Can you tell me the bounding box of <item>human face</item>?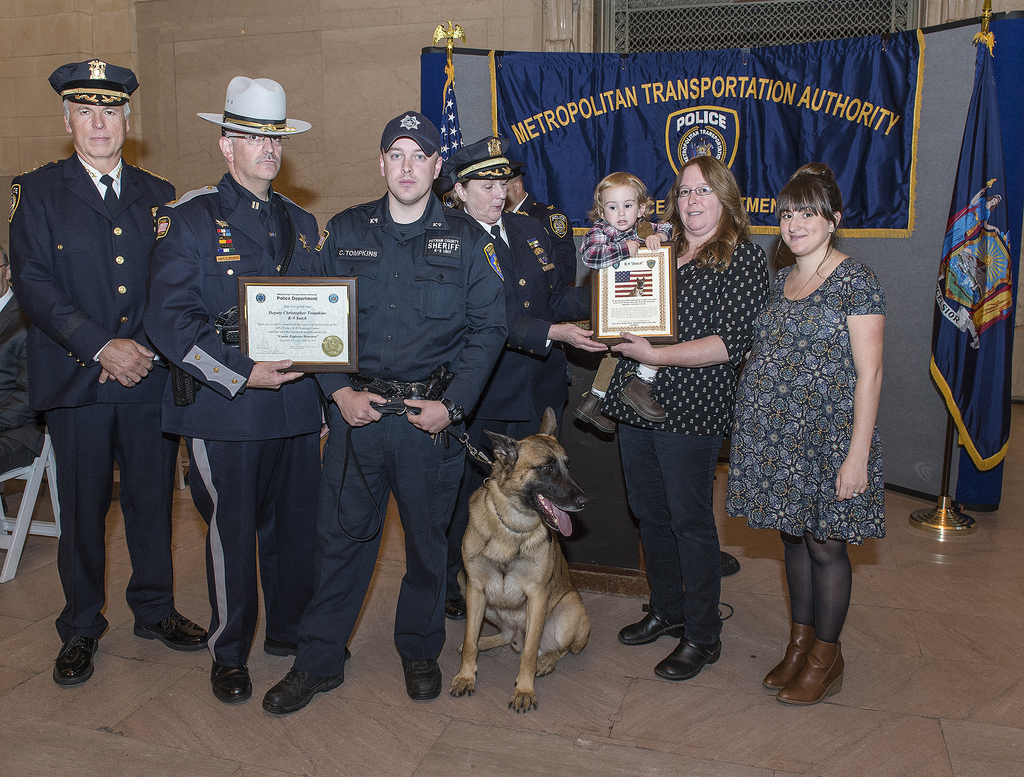
<bbox>466, 178, 508, 220</bbox>.
